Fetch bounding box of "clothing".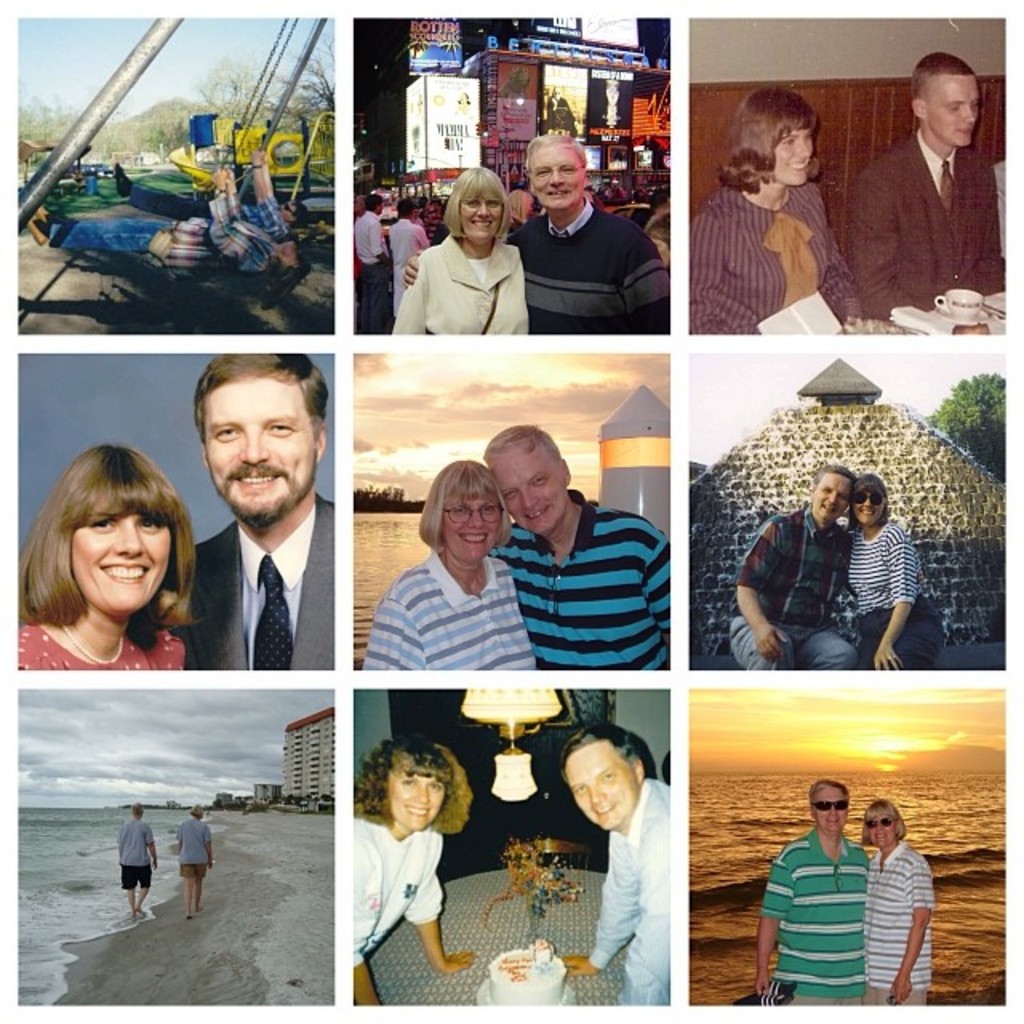
Bbox: [850, 517, 949, 667].
